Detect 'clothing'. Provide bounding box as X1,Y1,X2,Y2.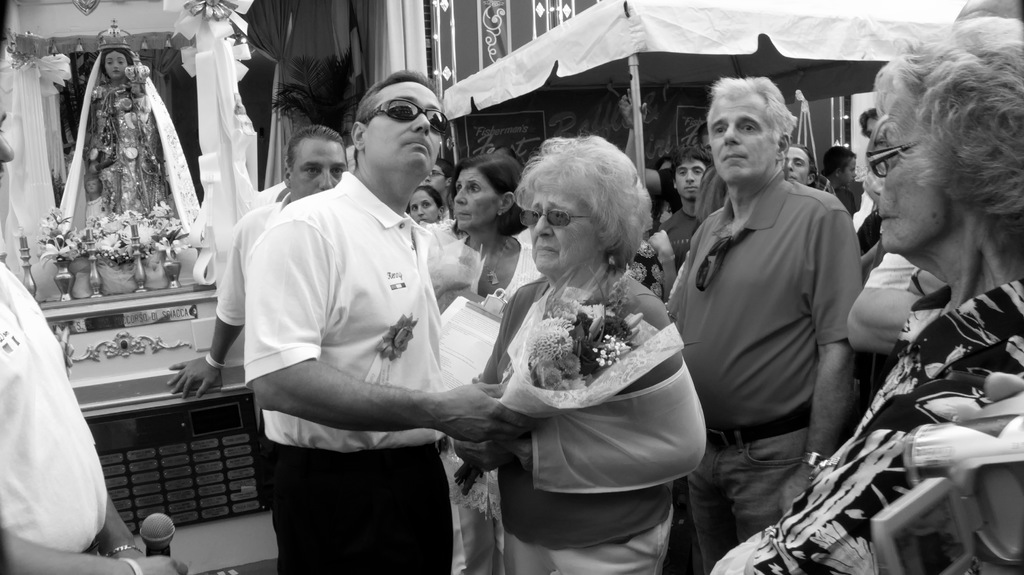
225,129,473,549.
